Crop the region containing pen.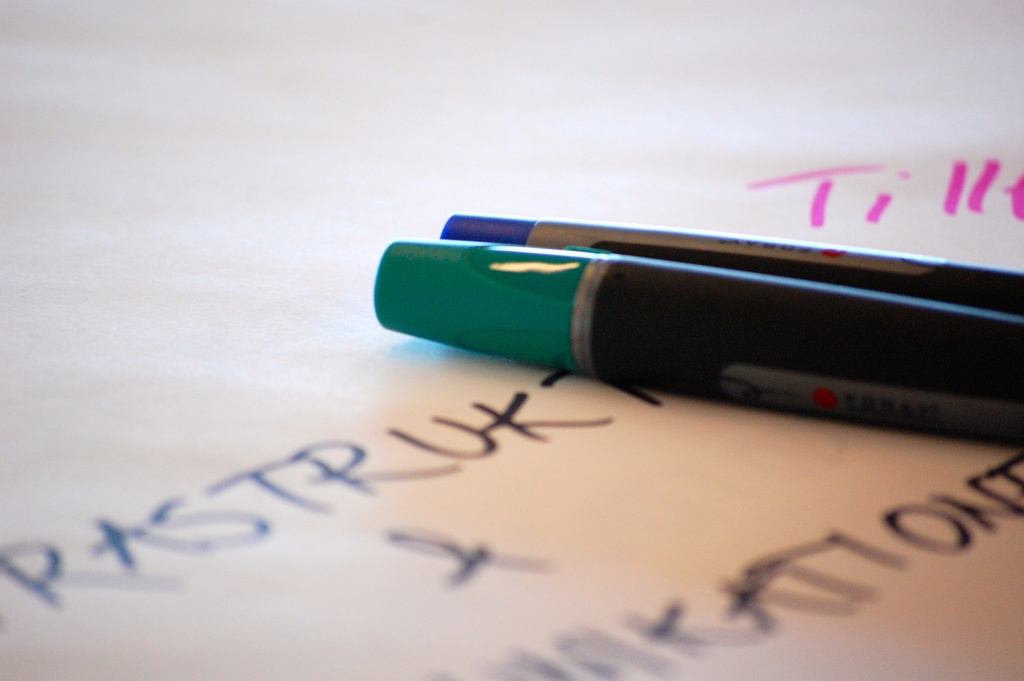
Crop region: select_region(374, 235, 1023, 449).
